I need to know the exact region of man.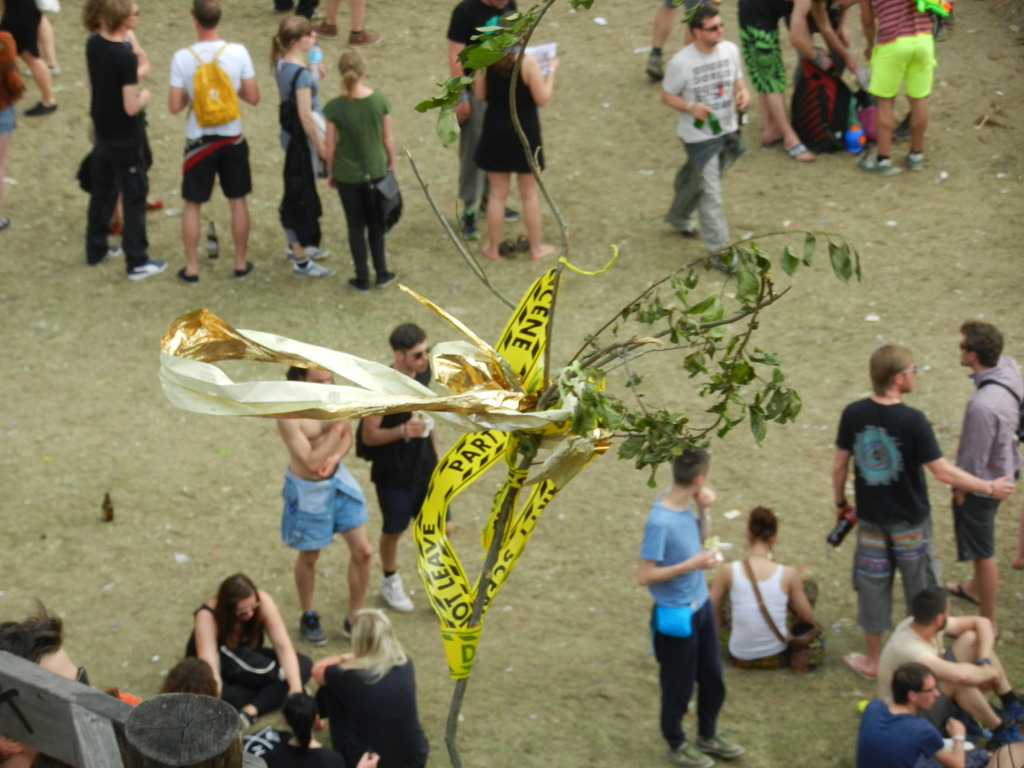
Region: 635:445:765:767.
